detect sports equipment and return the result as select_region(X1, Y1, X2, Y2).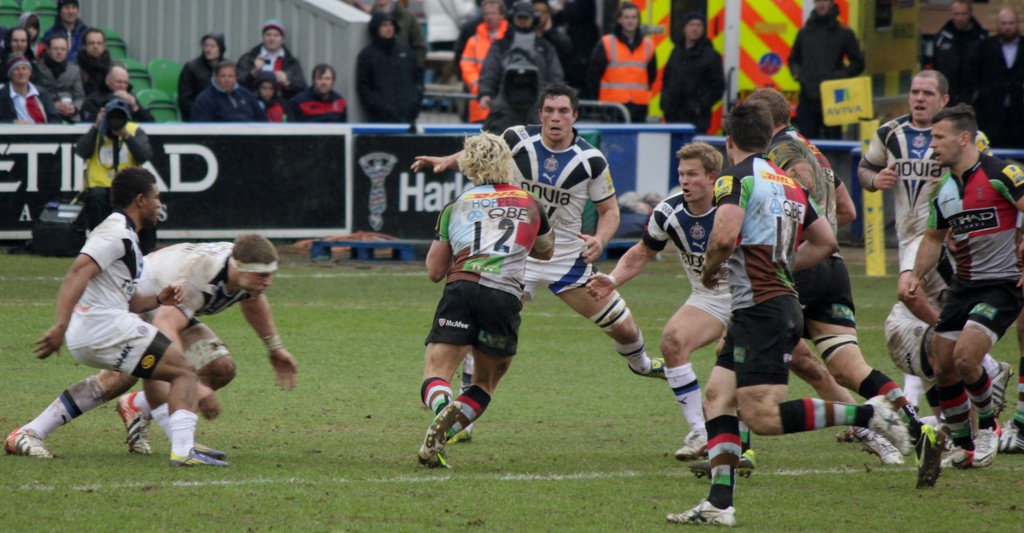
select_region(912, 420, 943, 491).
